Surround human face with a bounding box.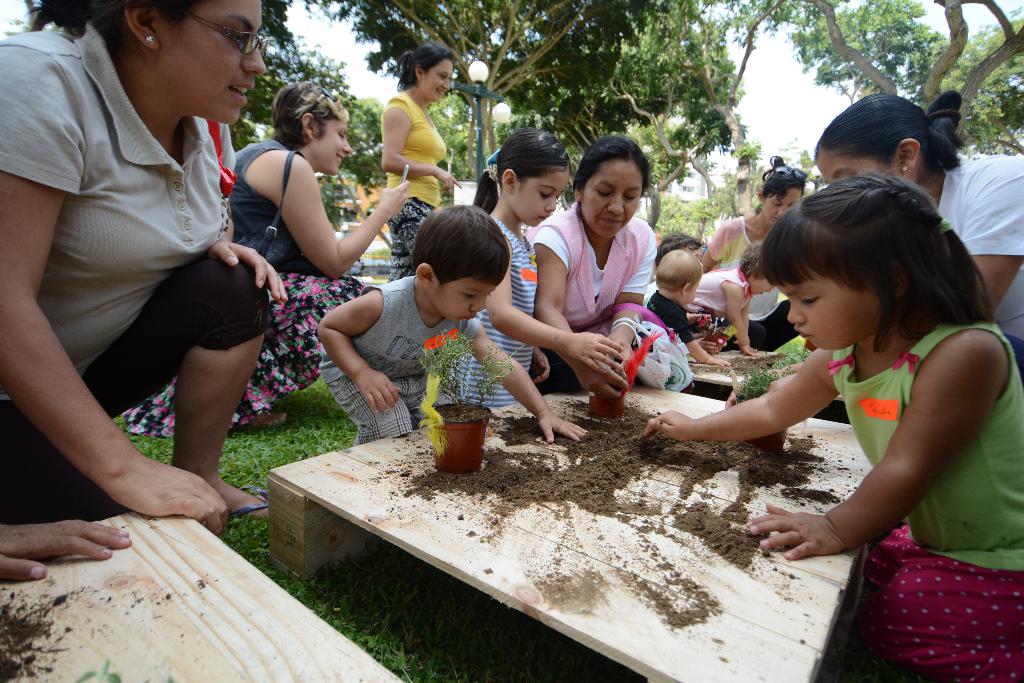
(163,0,267,133).
